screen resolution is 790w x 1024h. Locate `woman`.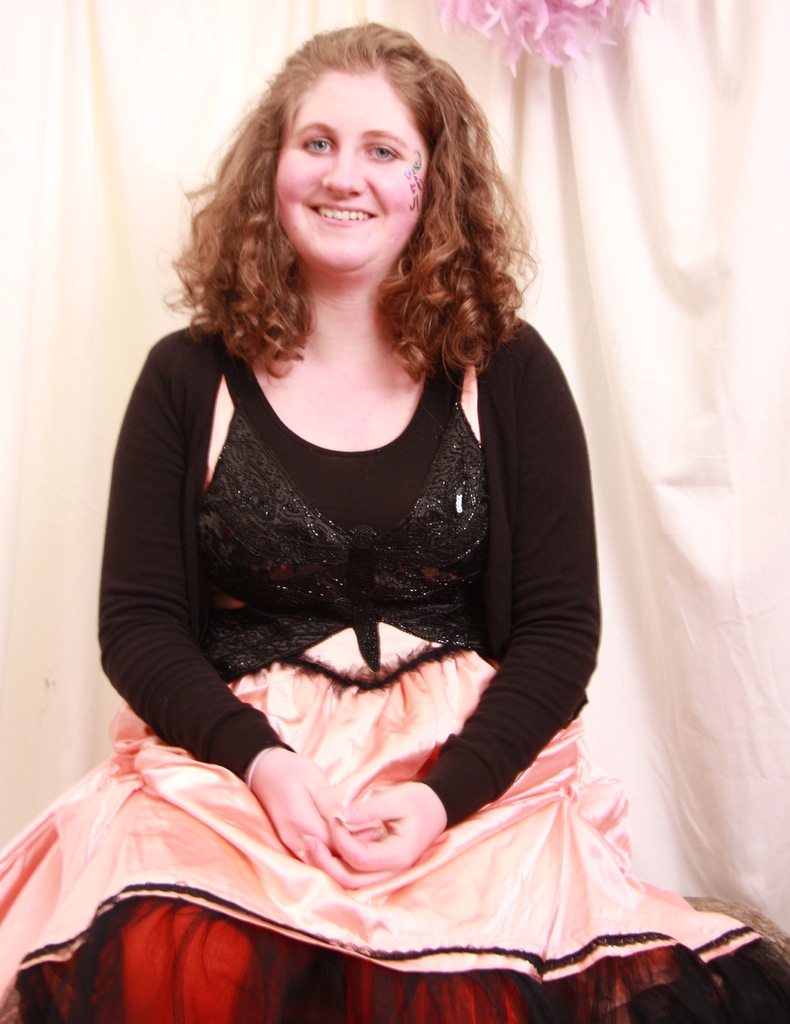
(left=67, top=39, right=654, bottom=988).
